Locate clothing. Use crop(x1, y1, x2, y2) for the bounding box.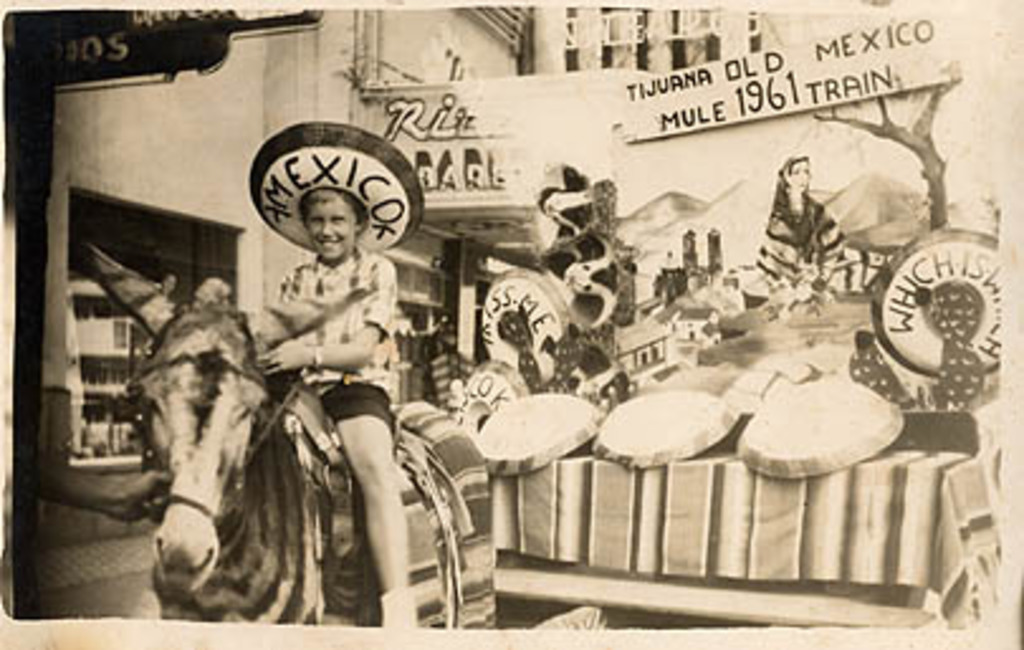
crop(268, 243, 399, 430).
